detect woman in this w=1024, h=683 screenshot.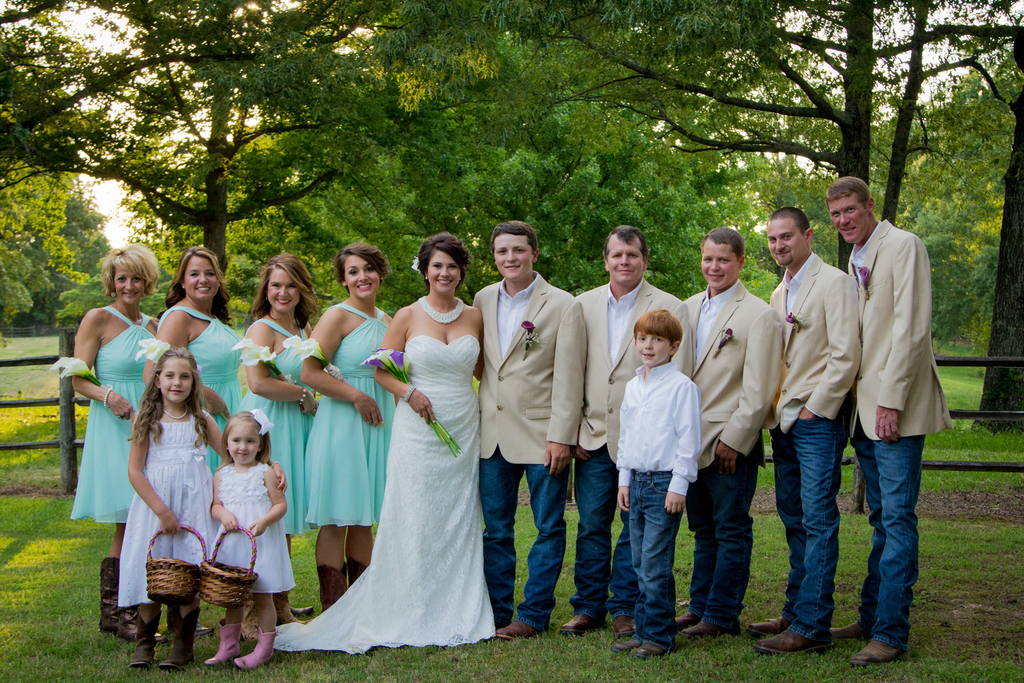
Detection: rect(230, 250, 333, 621).
